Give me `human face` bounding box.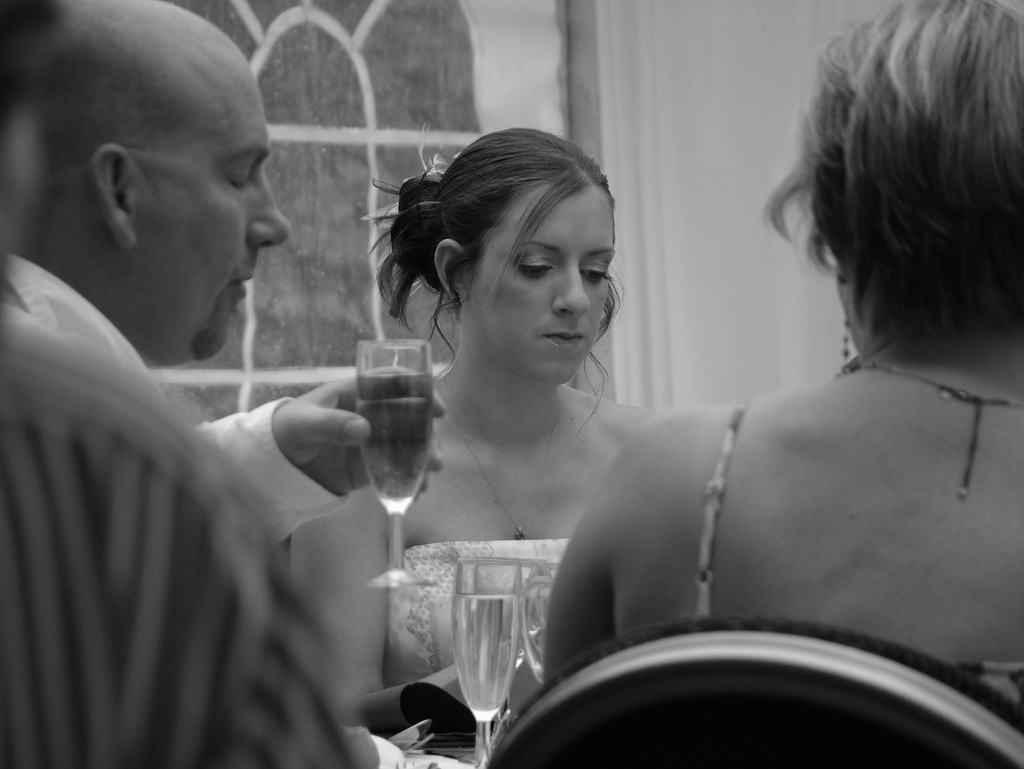
l=141, t=73, r=289, b=352.
